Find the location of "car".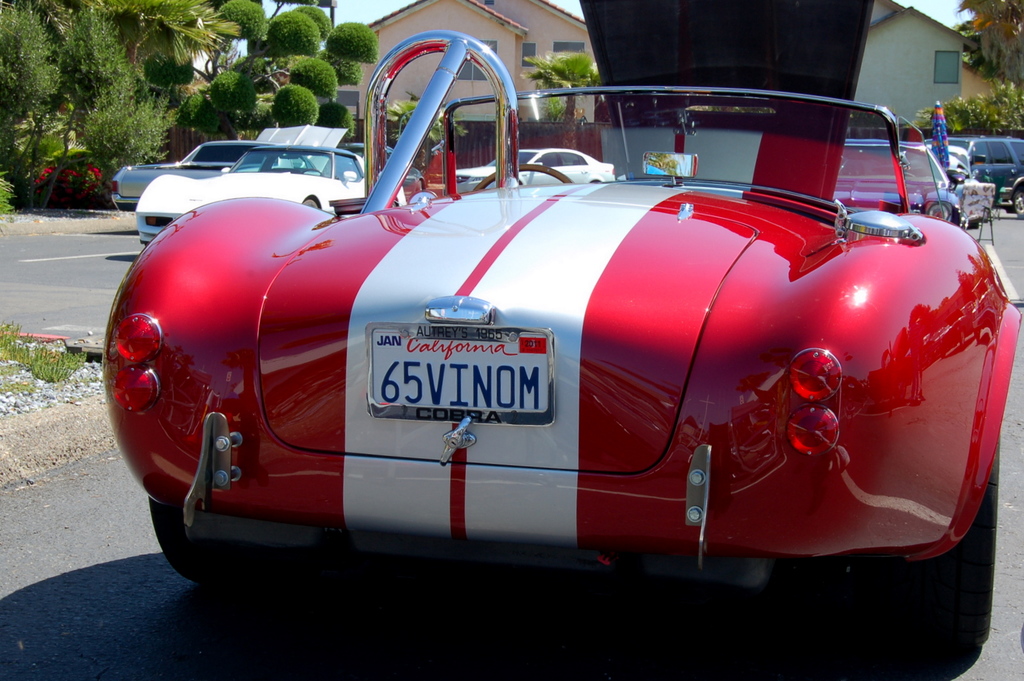
Location: crop(456, 147, 618, 193).
